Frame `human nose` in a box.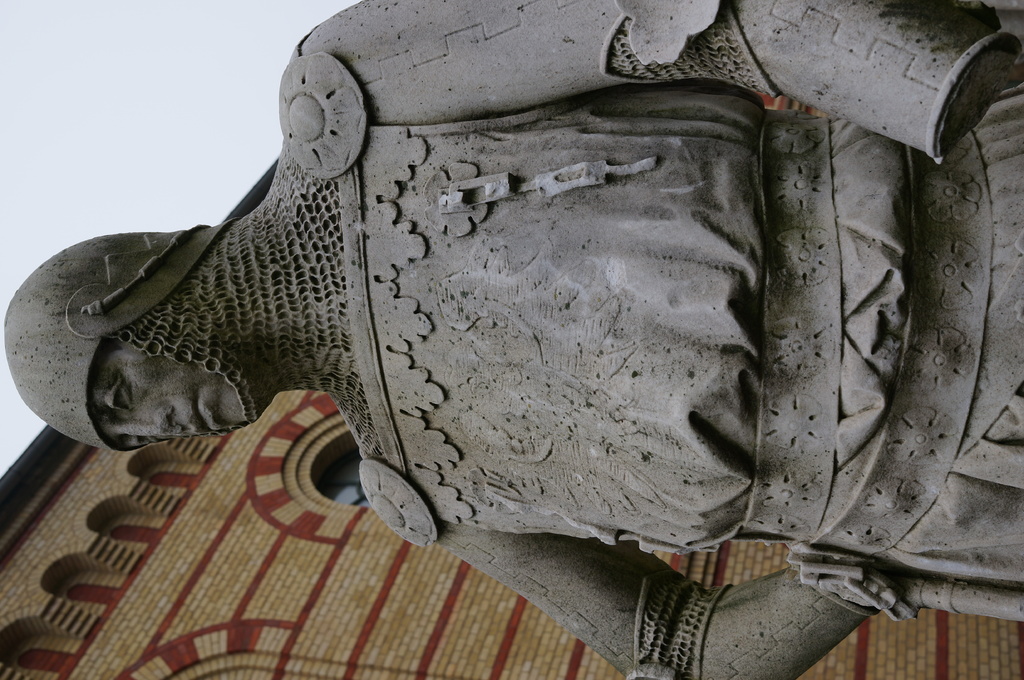
[left=124, top=406, right=180, bottom=437].
